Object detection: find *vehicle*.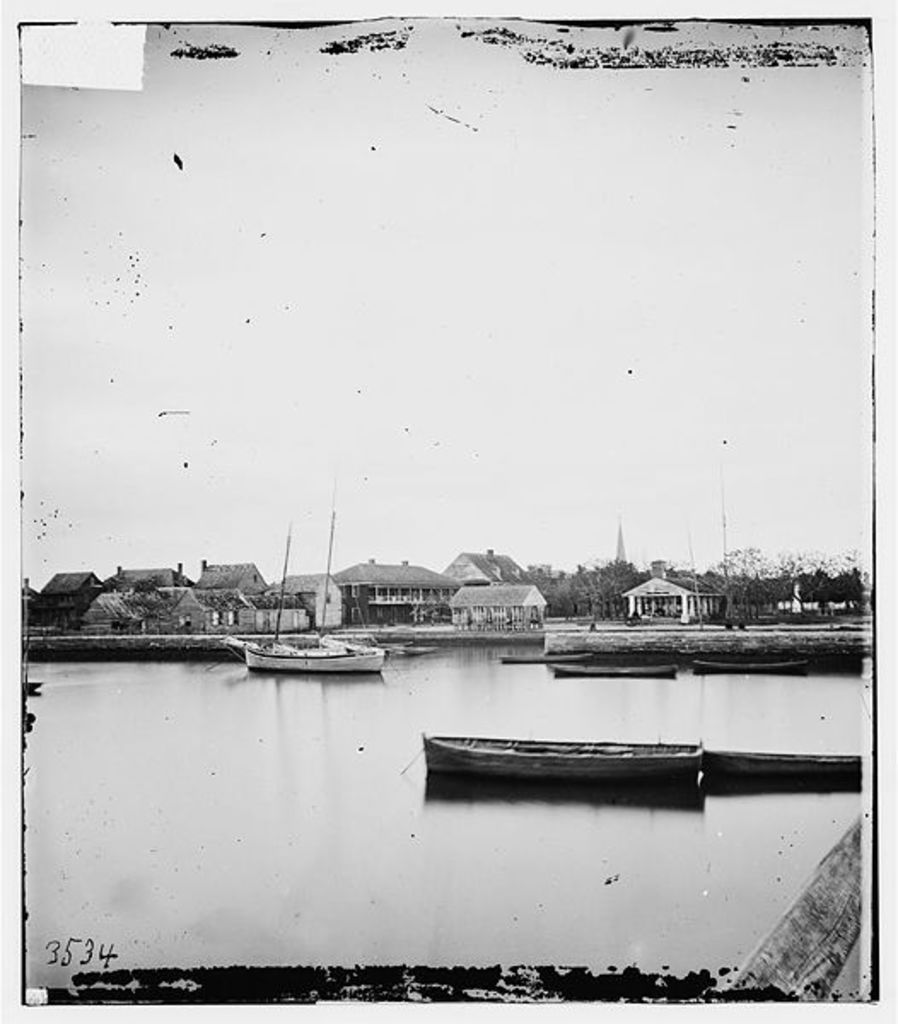
region(417, 732, 705, 783).
